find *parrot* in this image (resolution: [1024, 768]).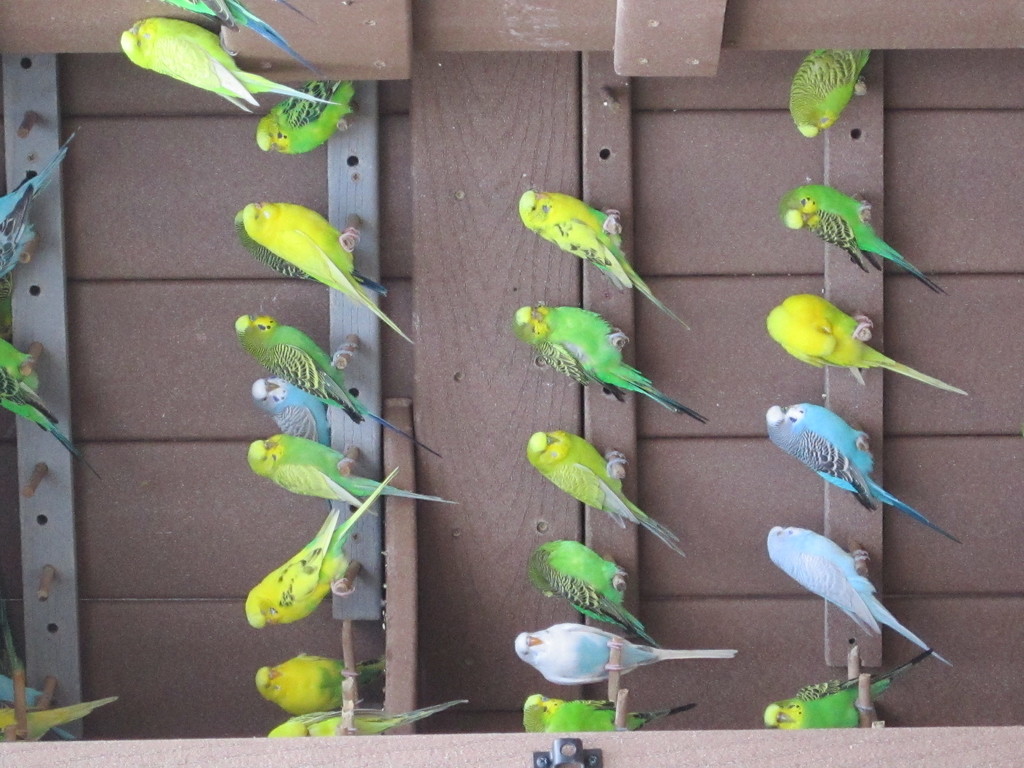
bbox(120, 13, 344, 118).
